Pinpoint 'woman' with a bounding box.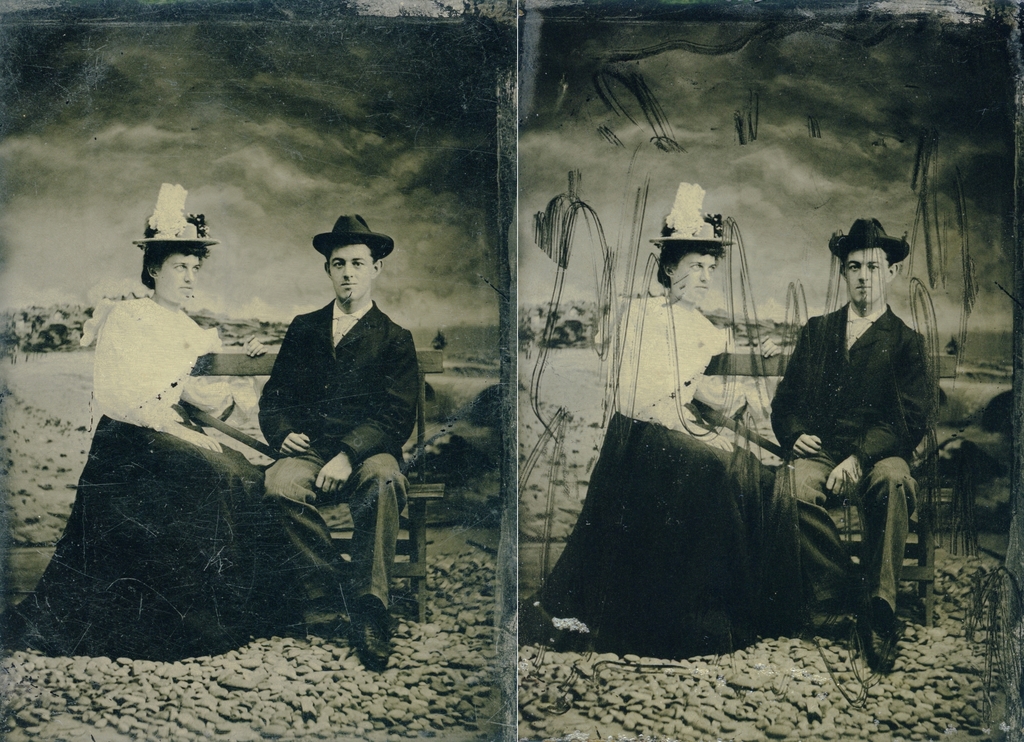
locate(521, 173, 877, 658).
